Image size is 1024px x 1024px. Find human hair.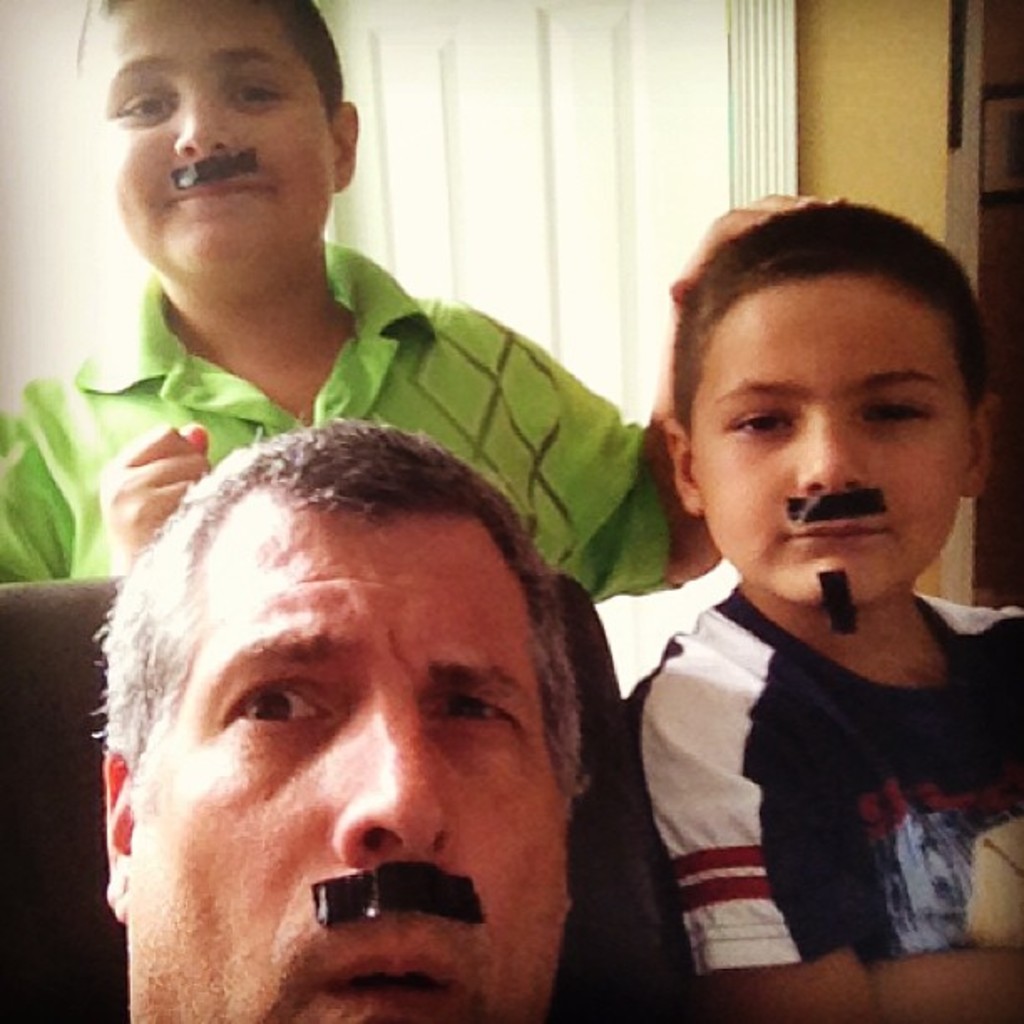
[left=668, top=199, right=991, bottom=432].
